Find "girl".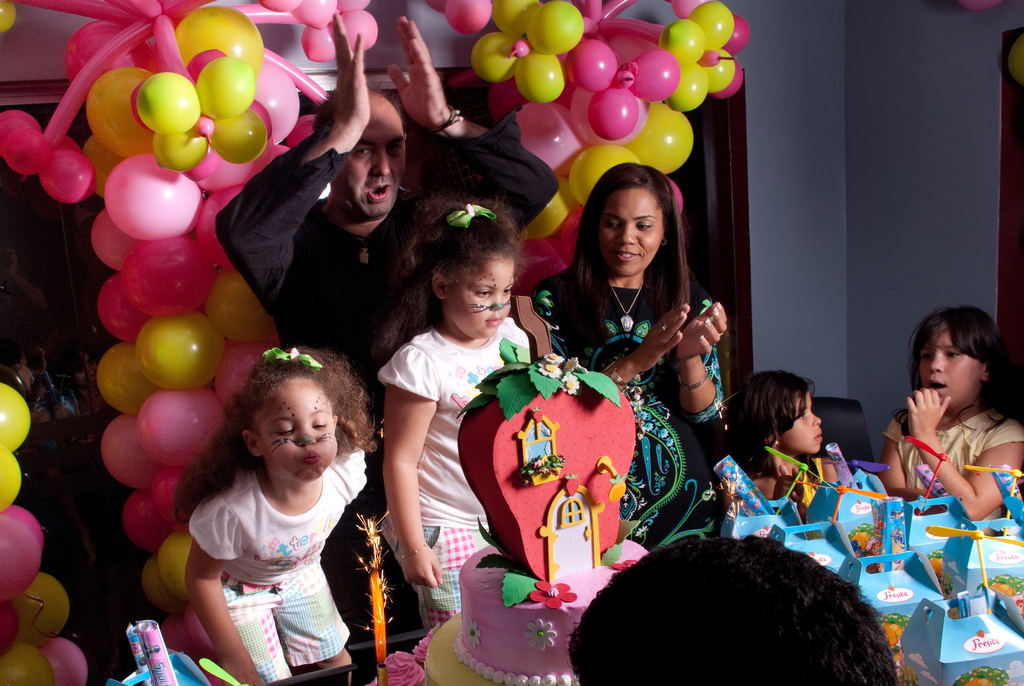
{"left": 371, "top": 194, "right": 531, "bottom": 629}.
